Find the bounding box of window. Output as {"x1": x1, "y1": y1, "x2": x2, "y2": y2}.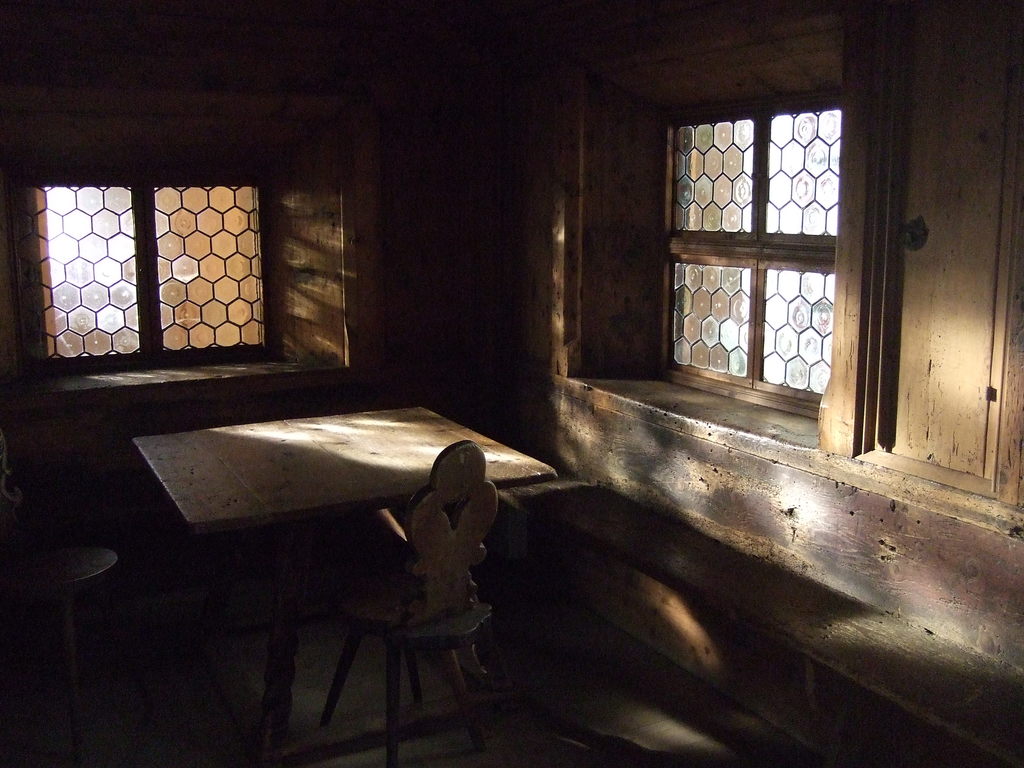
{"x1": 20, "y1": 175, "x2": 292, "y2": 365}.
